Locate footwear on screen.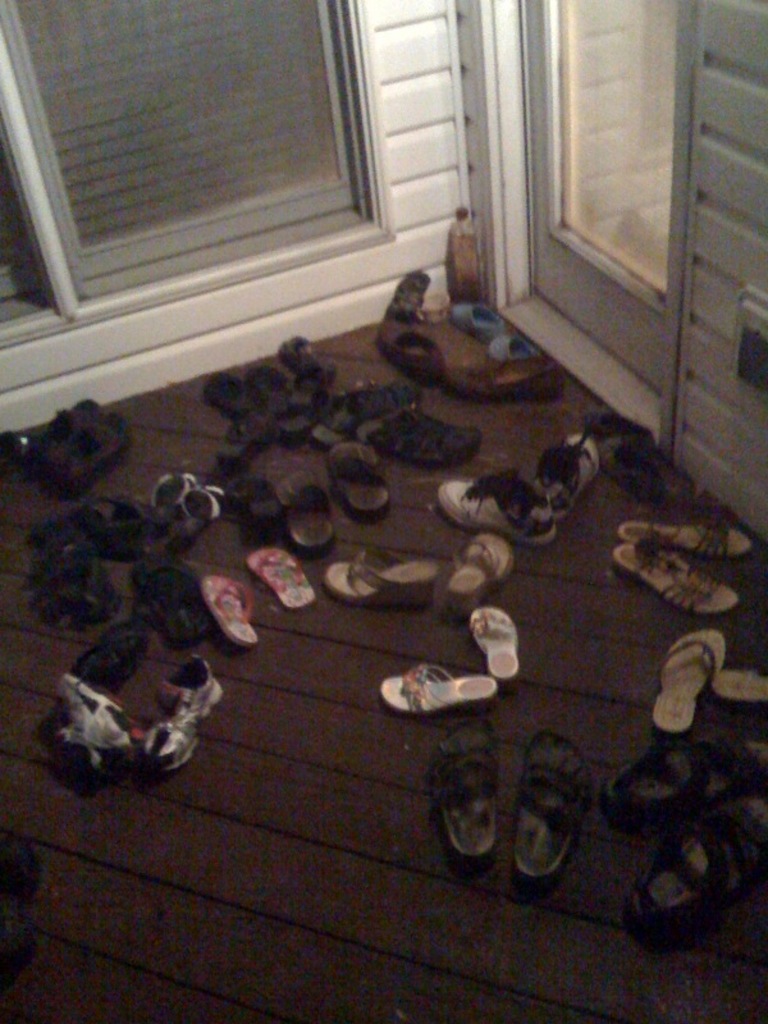
On screen at BBox(361, 328, 439, 388).
